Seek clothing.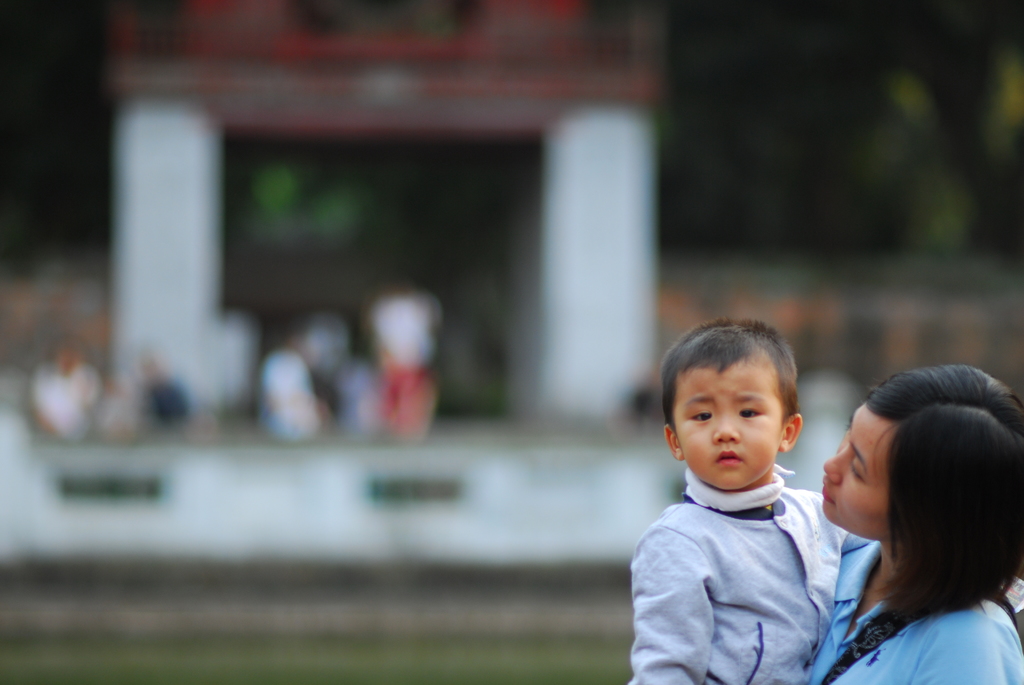
bbox=(817, 539, 1023, 684).
